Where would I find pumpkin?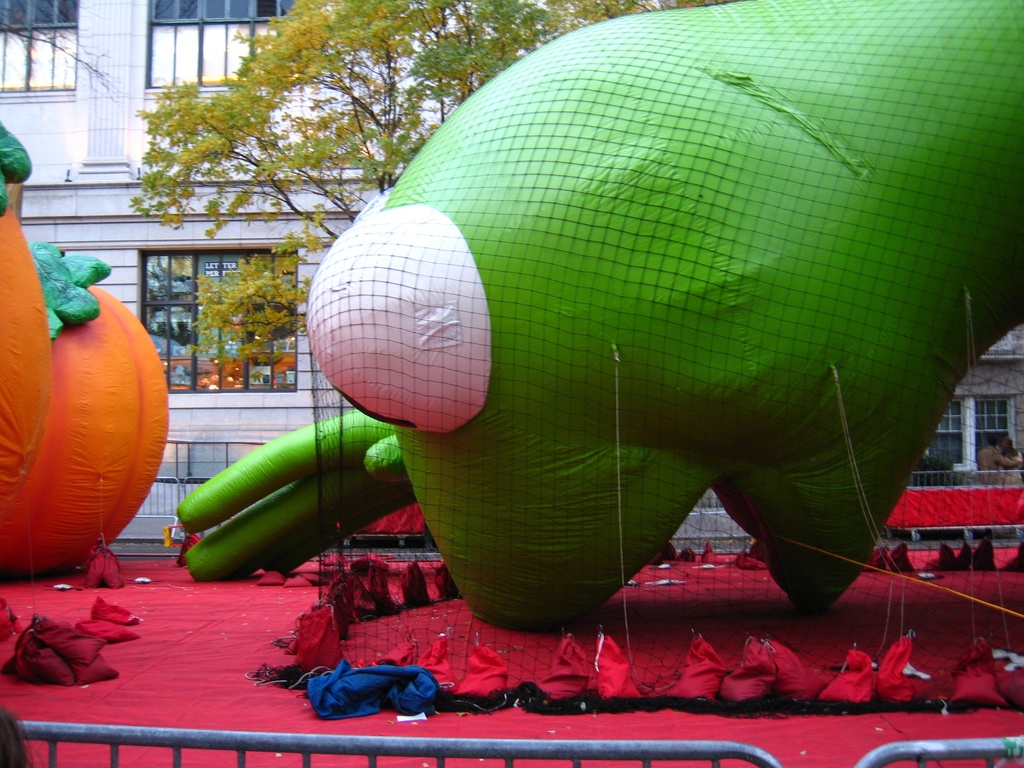
At [left=12, top=285, right=167, bottom=564].
